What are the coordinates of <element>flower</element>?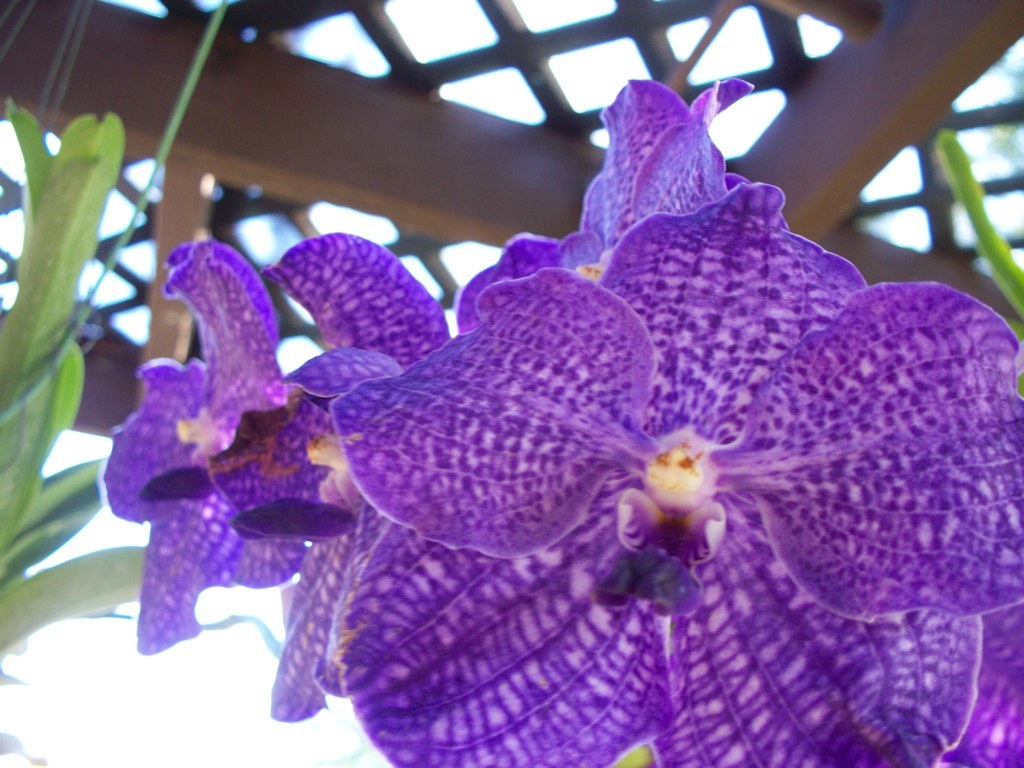
select_region(257, 229, 462, 722).
